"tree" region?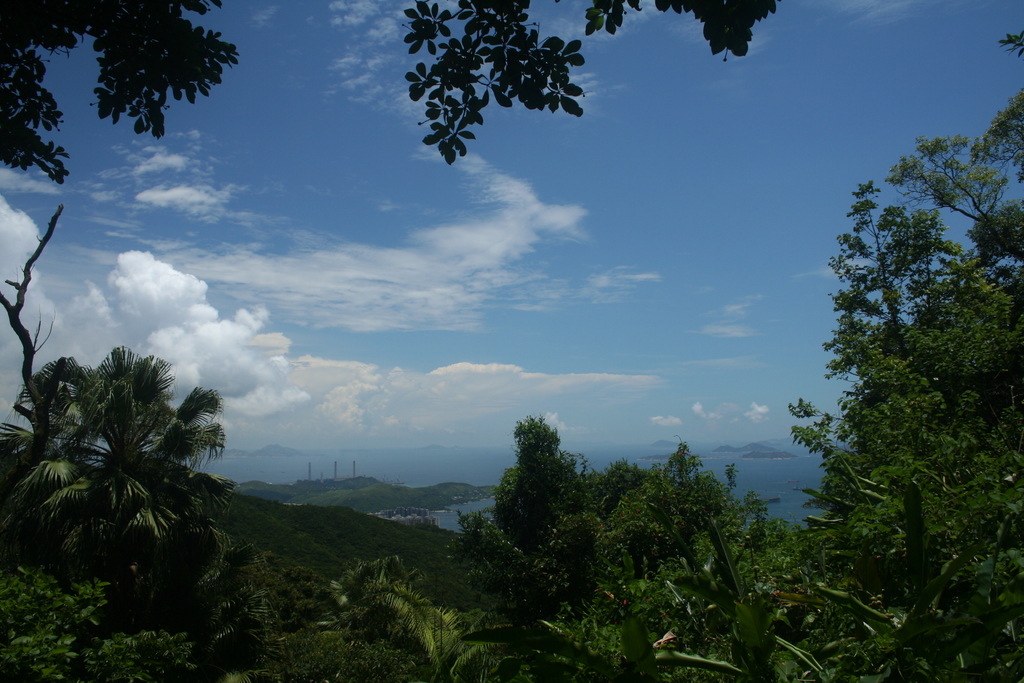
(x1=466, y1=398, x2=788, y2=625)
